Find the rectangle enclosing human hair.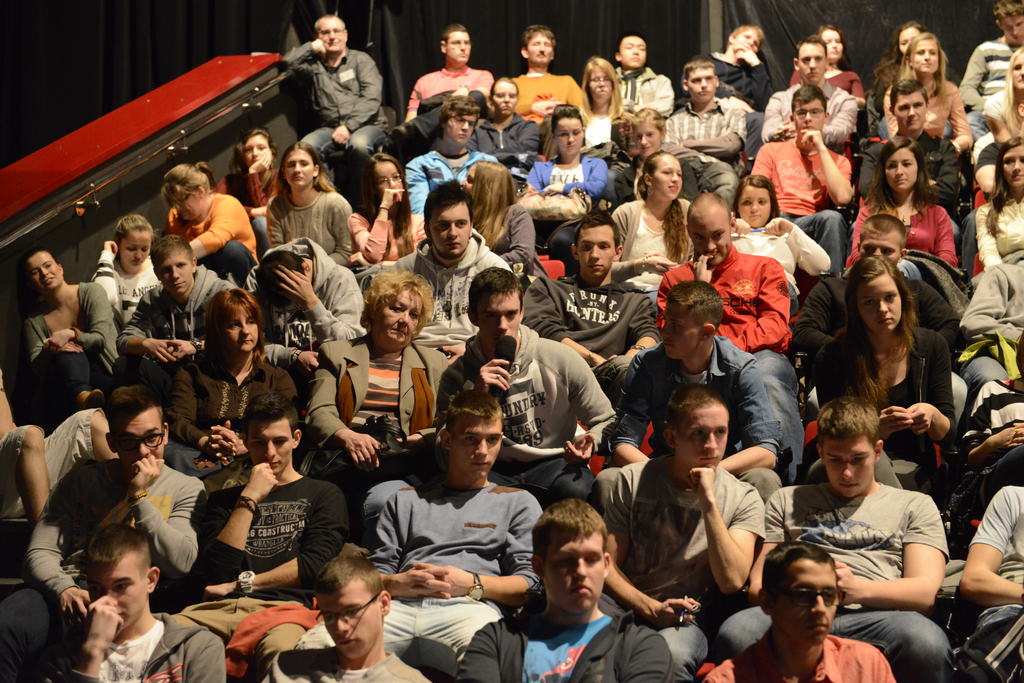
[x1=519, y1=25, x2=555, y2=54].
